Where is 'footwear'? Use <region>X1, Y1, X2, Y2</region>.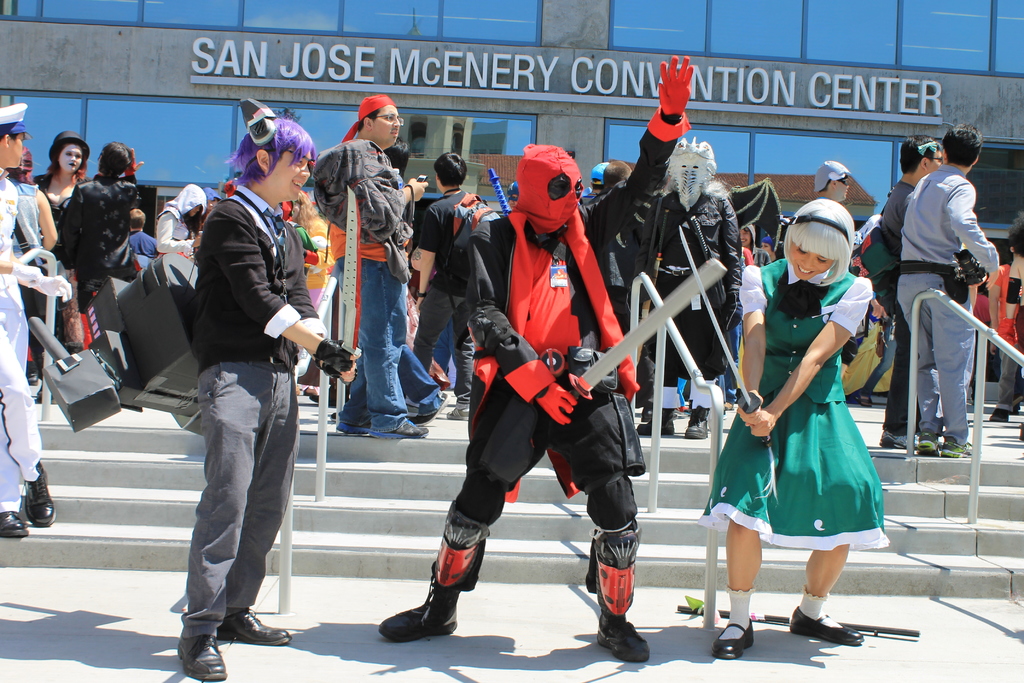
<region>217, 605, 292, 647</region>.
